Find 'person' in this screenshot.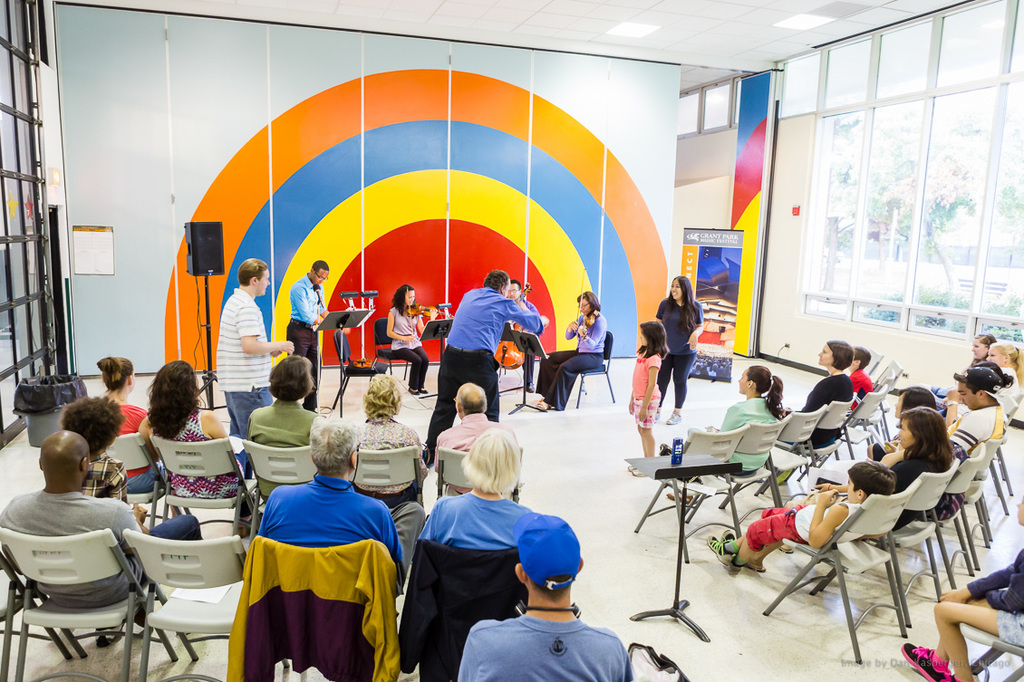
The bounding box for 'person' is 451,514,639,681.
